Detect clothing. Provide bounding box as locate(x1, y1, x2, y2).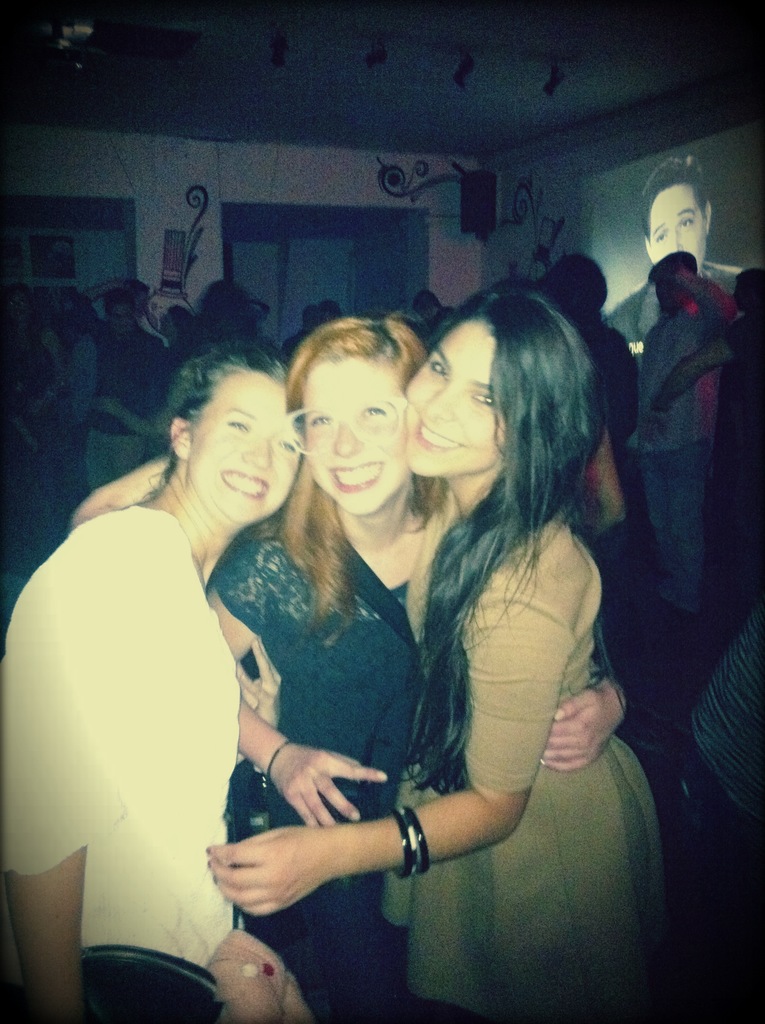
locate(370, 517, 675, 1023).
